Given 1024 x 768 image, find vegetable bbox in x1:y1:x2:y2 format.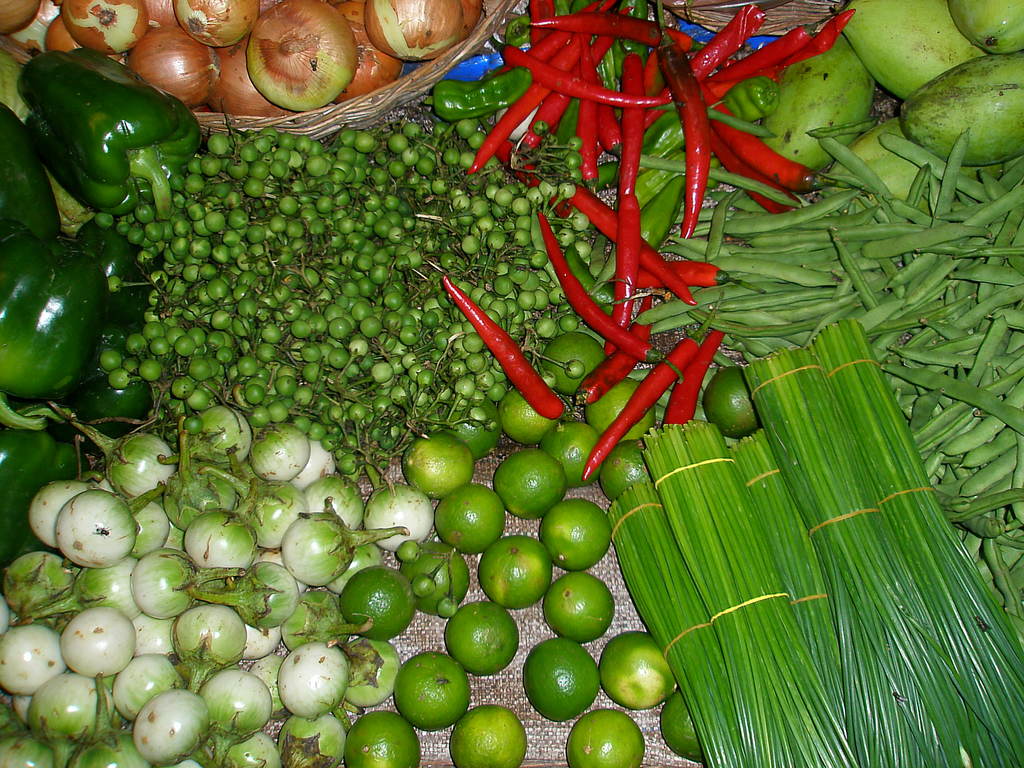
402:425:470:497.
